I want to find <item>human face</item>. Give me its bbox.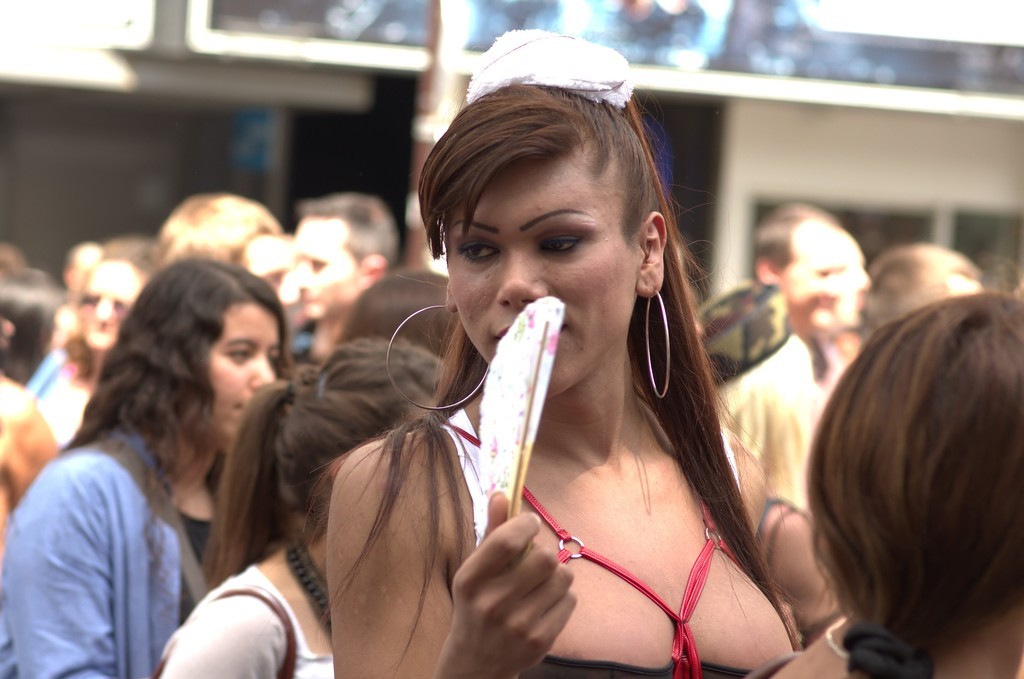
847 246 874 332.
